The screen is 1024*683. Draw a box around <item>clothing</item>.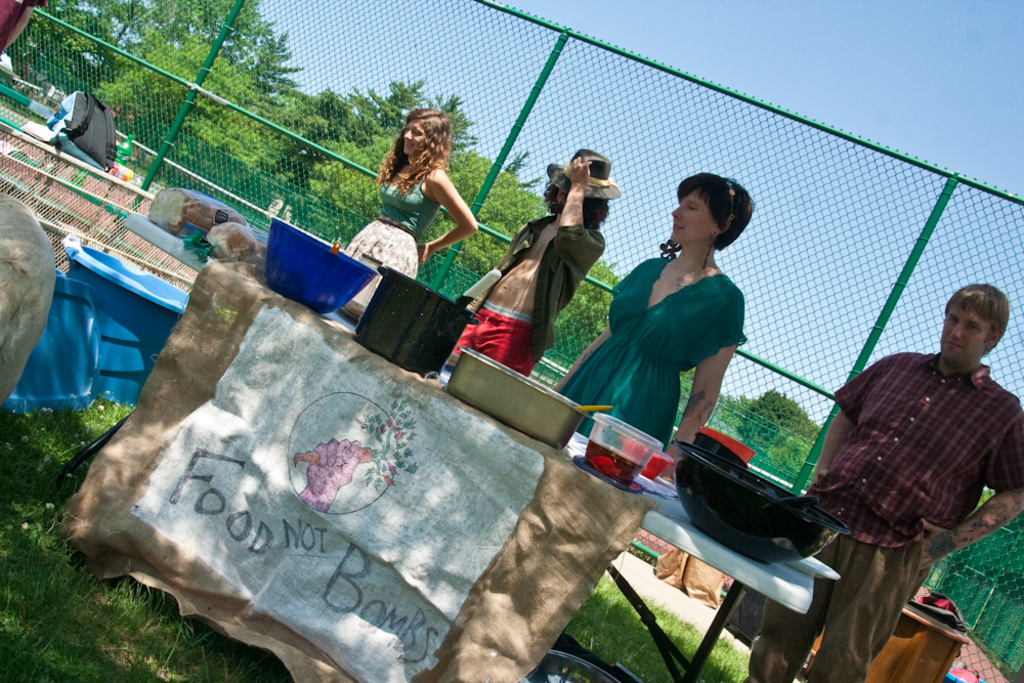
rect(454, 208, 604, 380).
